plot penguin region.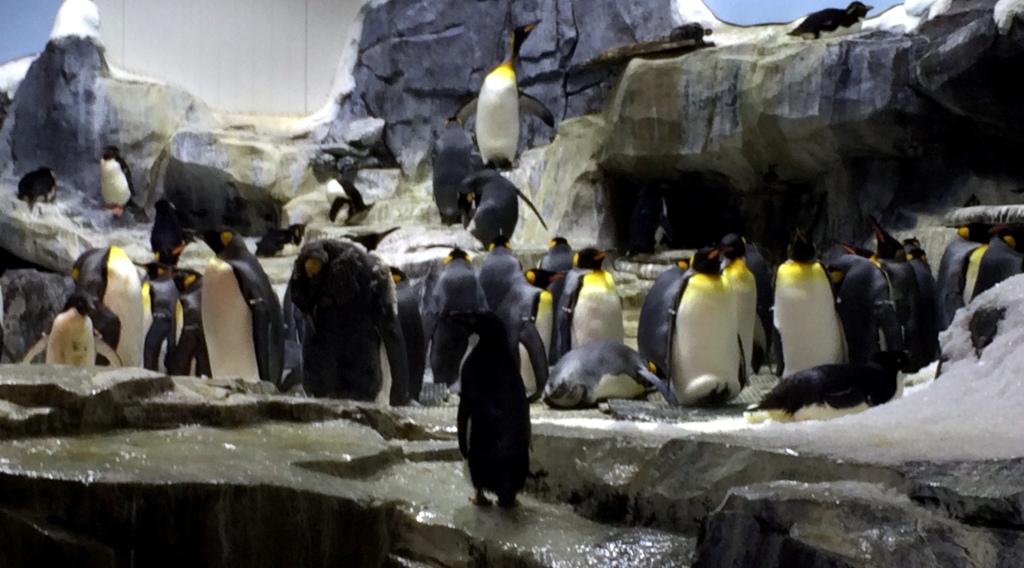
Plotted at Rect(461, 165, 545, 258).
